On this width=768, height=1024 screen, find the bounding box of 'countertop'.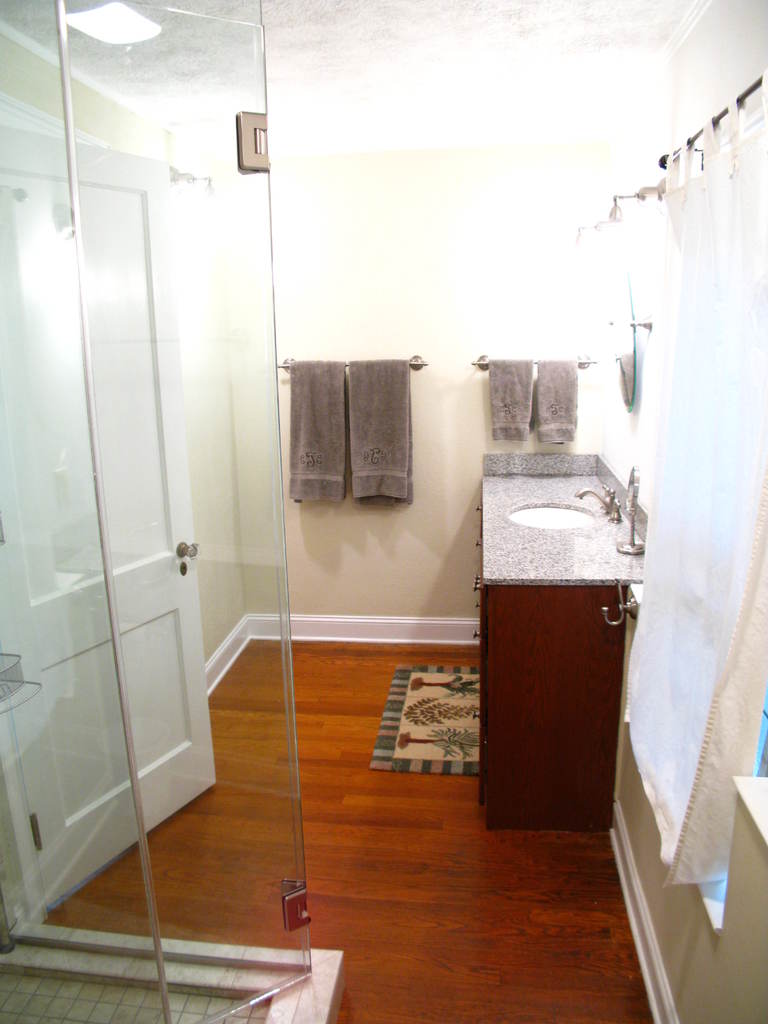
Bounding box: 486, 458, 649, 584.
